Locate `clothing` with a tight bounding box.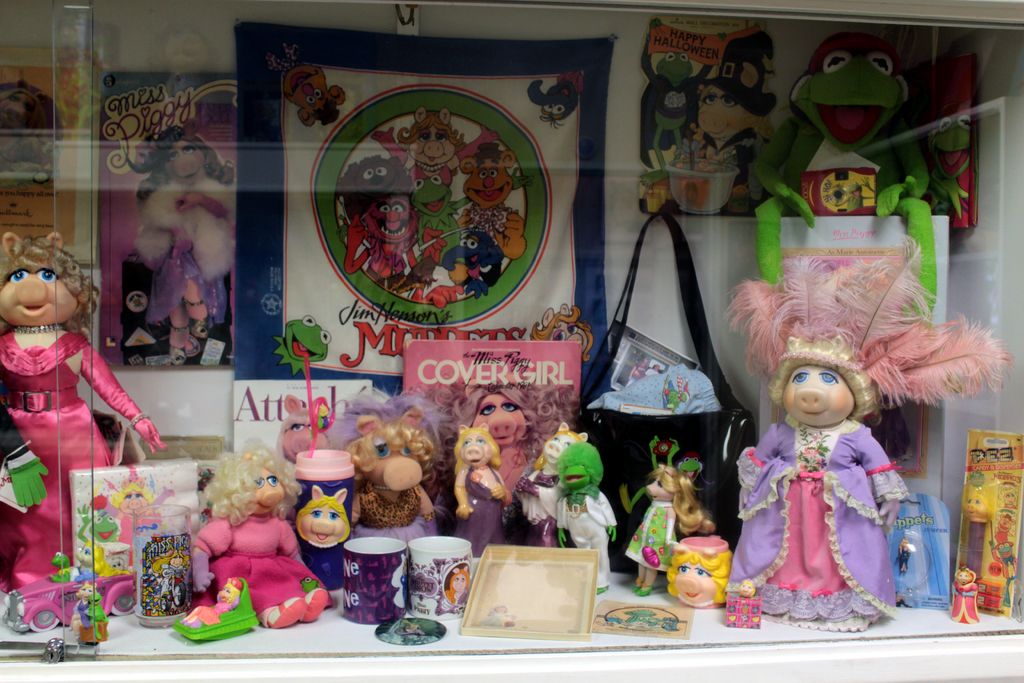
x1=350 y1=481 x2=430 y2=547.
